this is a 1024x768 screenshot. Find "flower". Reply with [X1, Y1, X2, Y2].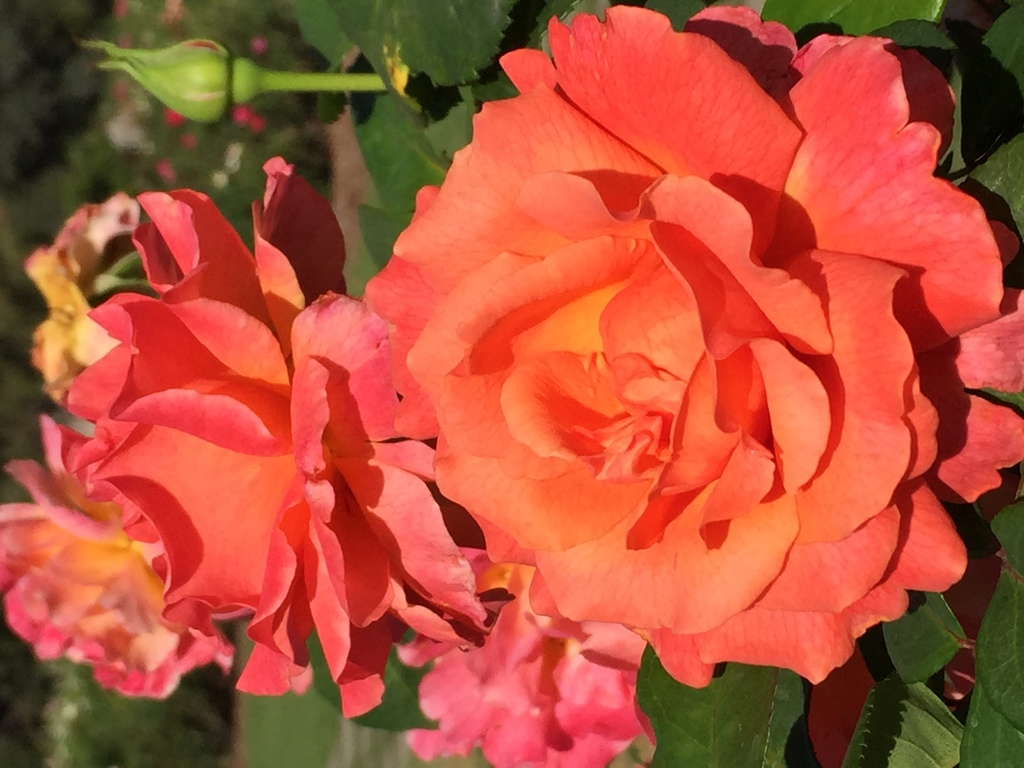
[361, 4, 1023, 691].
